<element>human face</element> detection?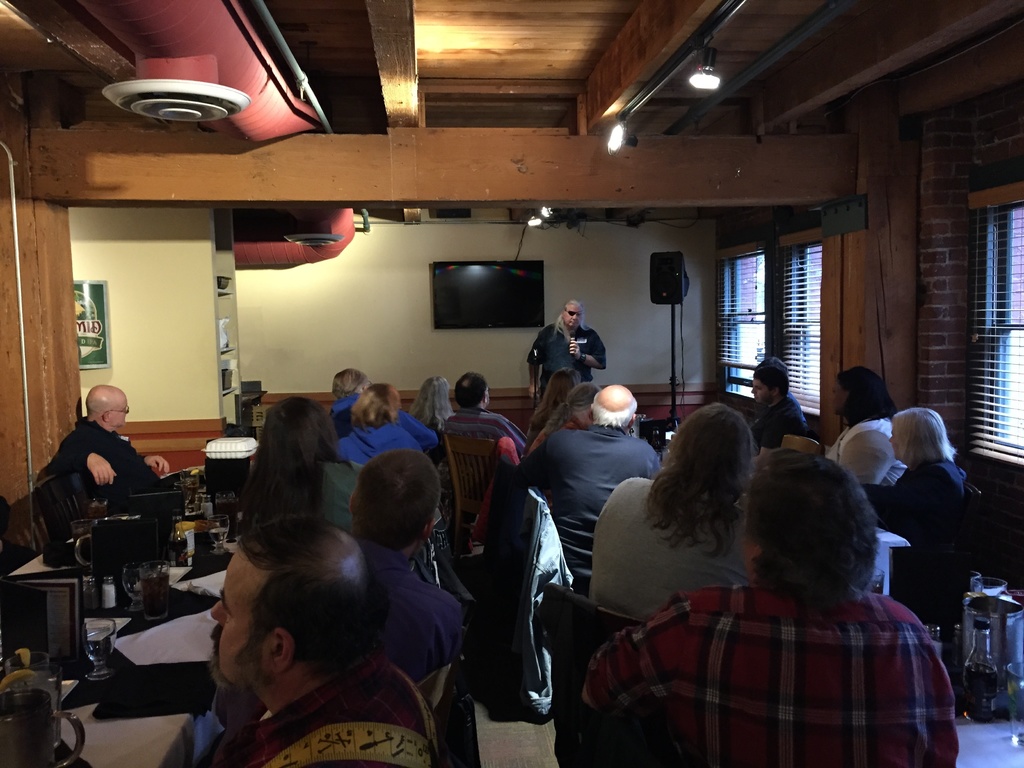
<box>832,381,844,415</box>
